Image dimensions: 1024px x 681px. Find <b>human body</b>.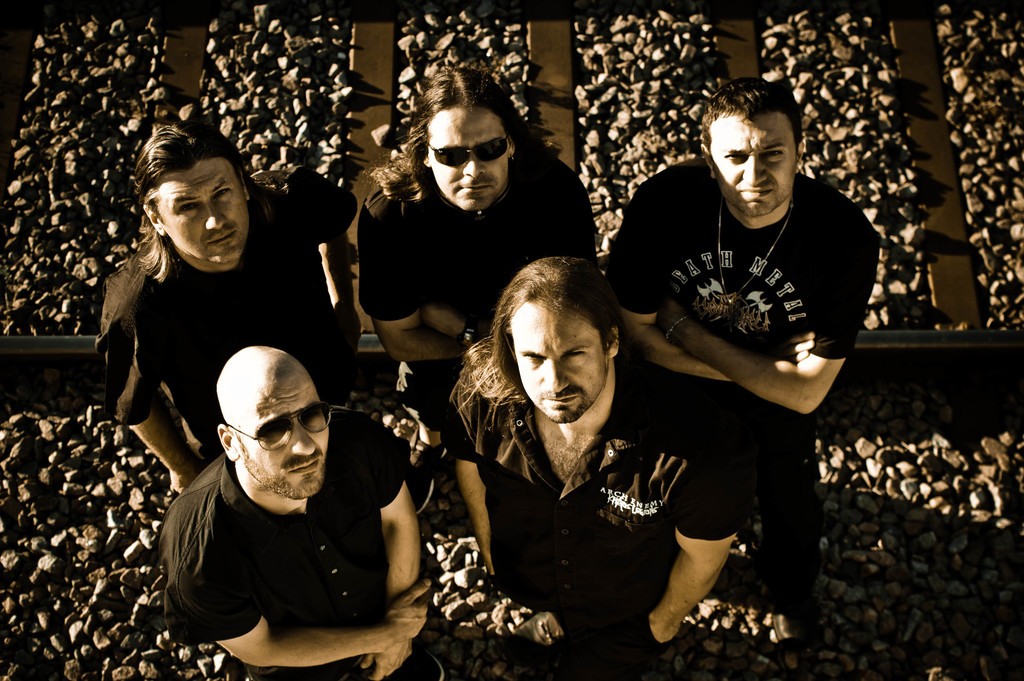
[361,65,602,364].
